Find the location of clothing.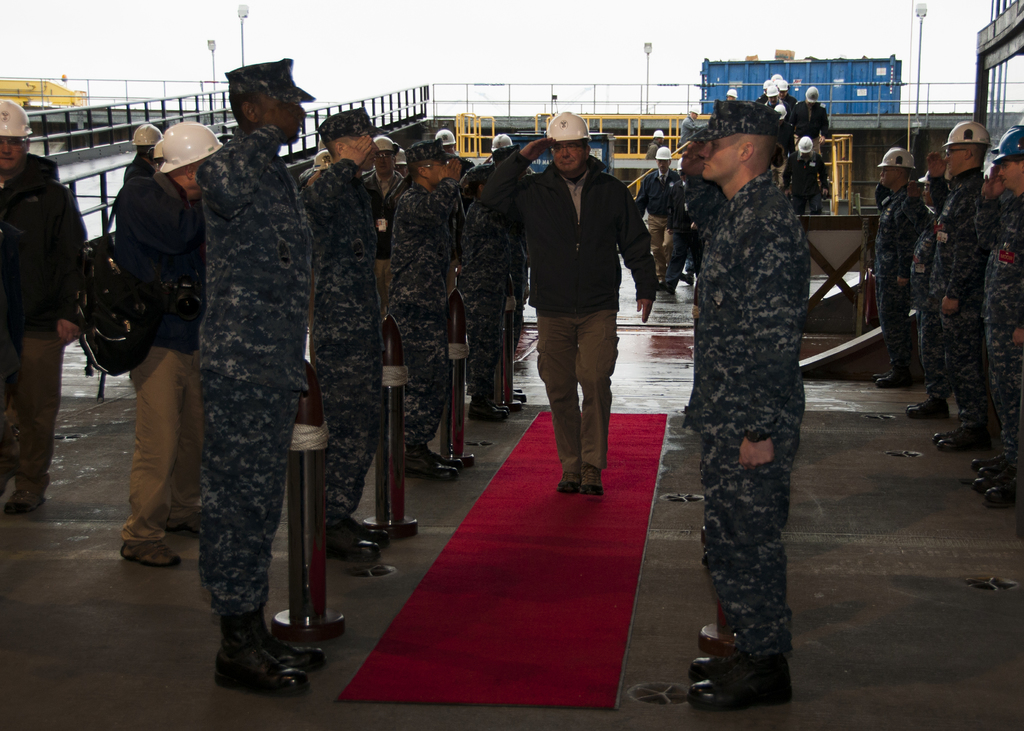
Location: x1=390, y1=181, x2=458, y2=443.
